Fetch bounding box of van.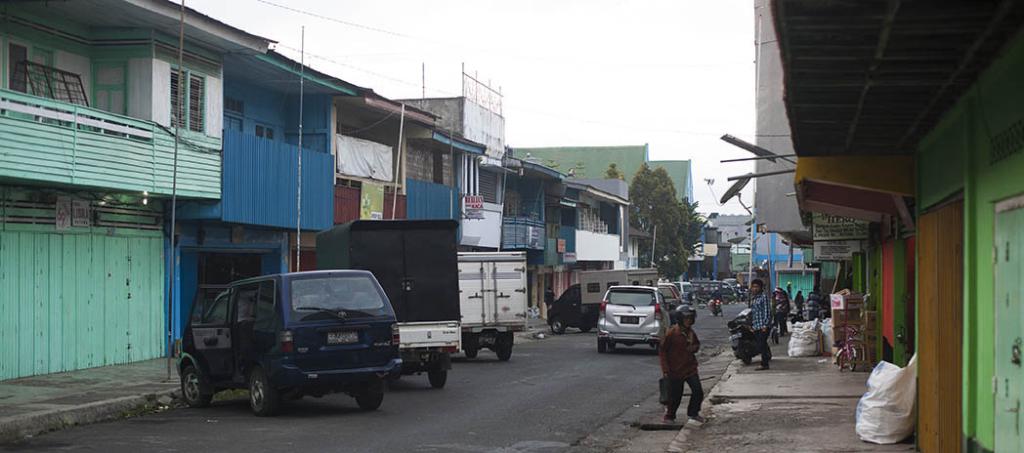
Bbox: 174 266 406 416.
